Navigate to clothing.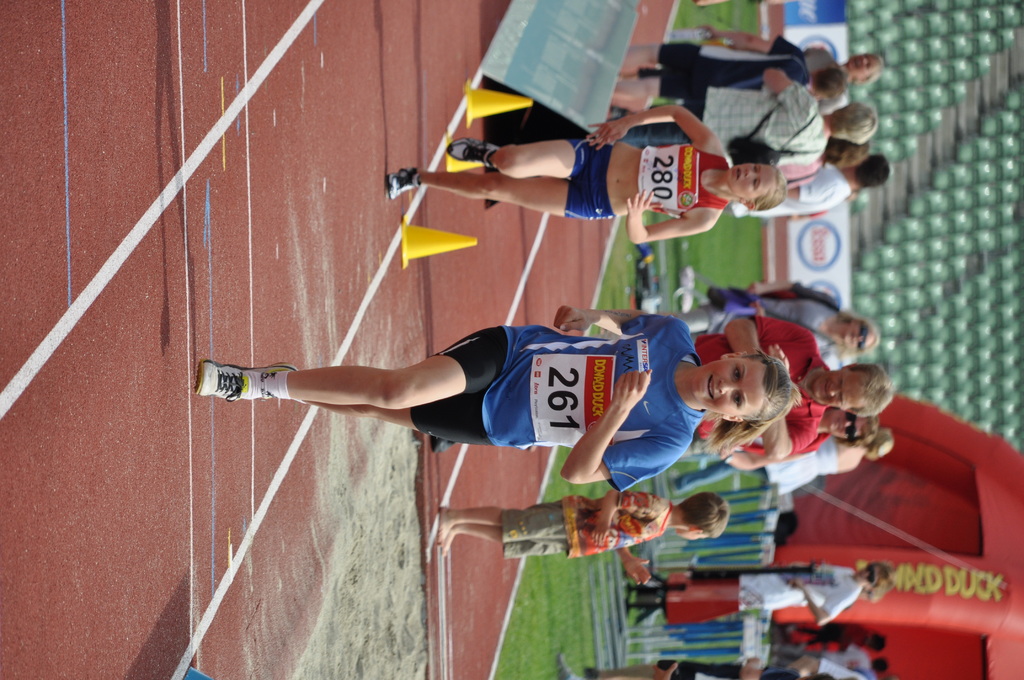
Navigation target: 603,80,835,166.
